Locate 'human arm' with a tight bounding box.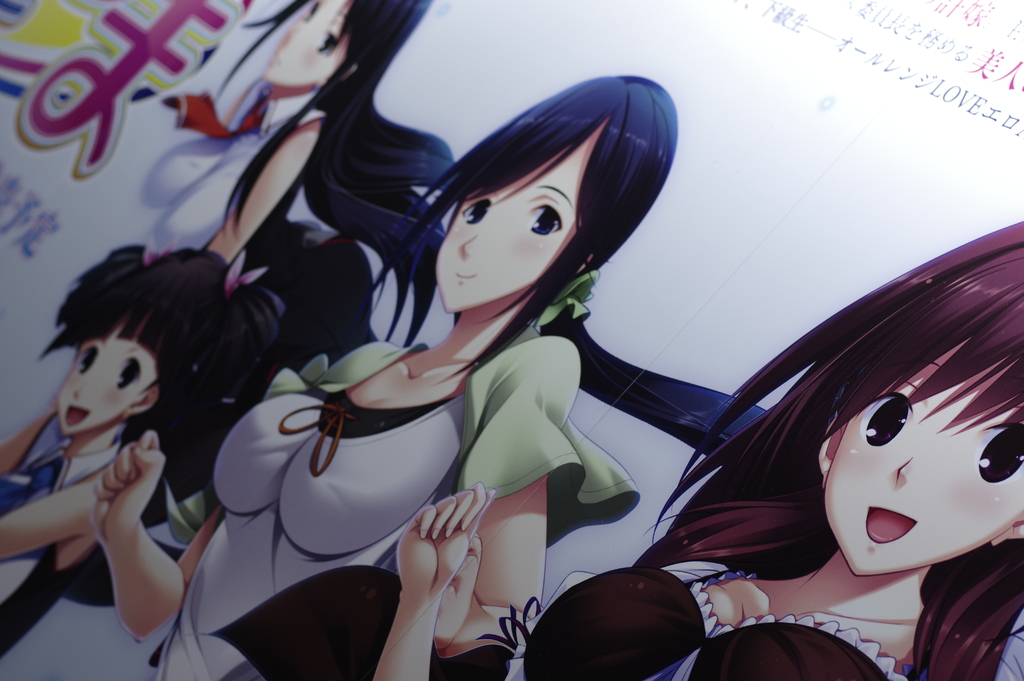
l=210, t=117, r=330, b=269.
